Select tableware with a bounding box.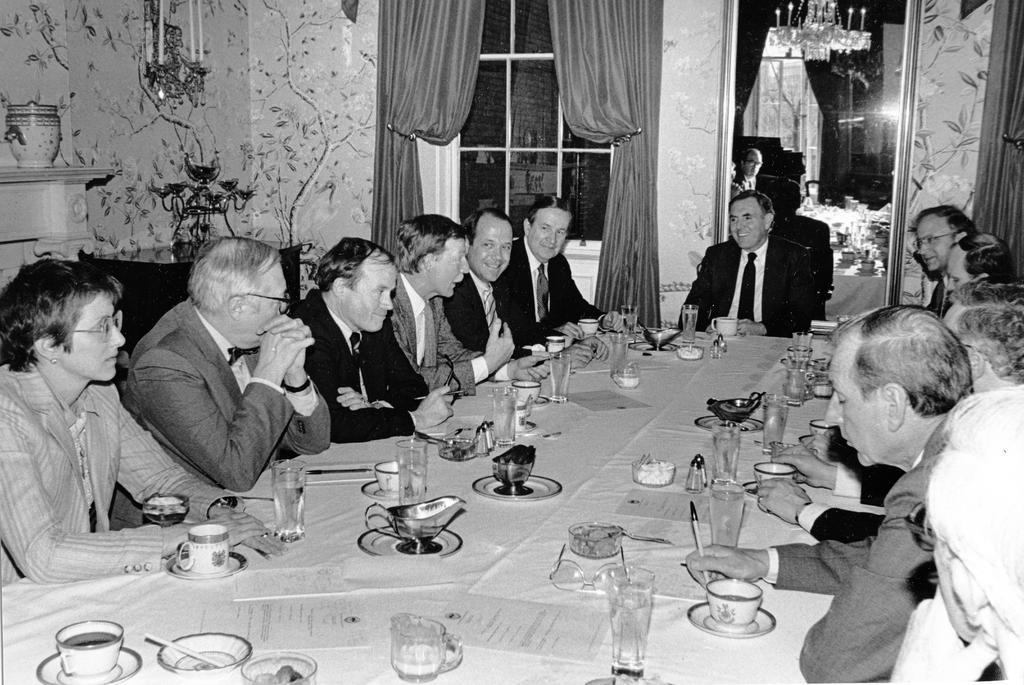
(509, 376, 548, 407).
